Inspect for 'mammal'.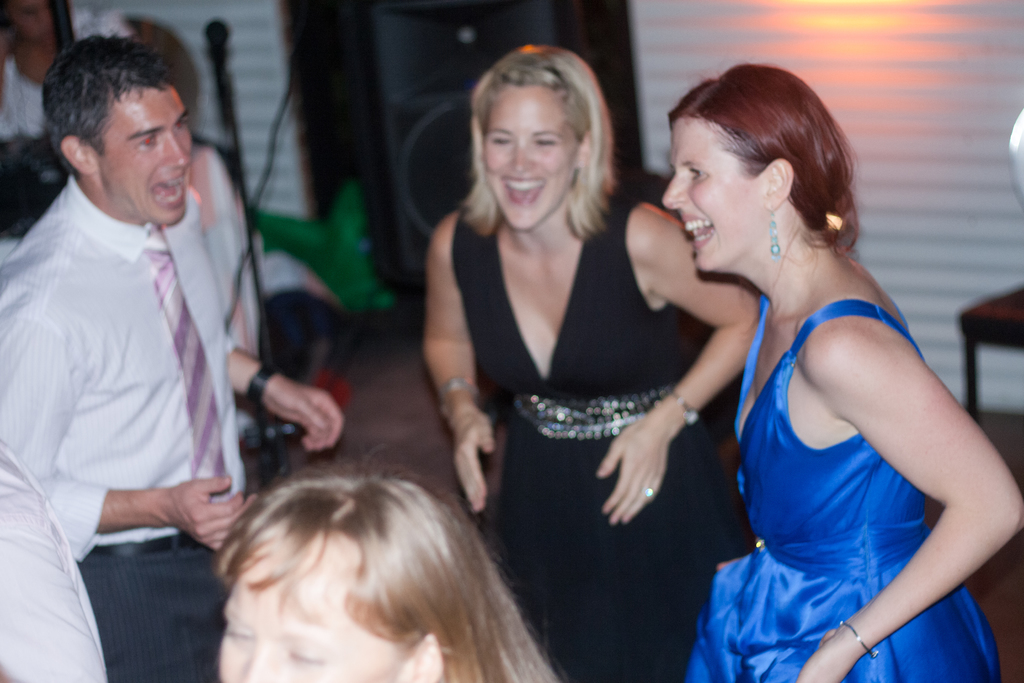
Inspection: x1=423 y1=45 x2=760 y2=682.
